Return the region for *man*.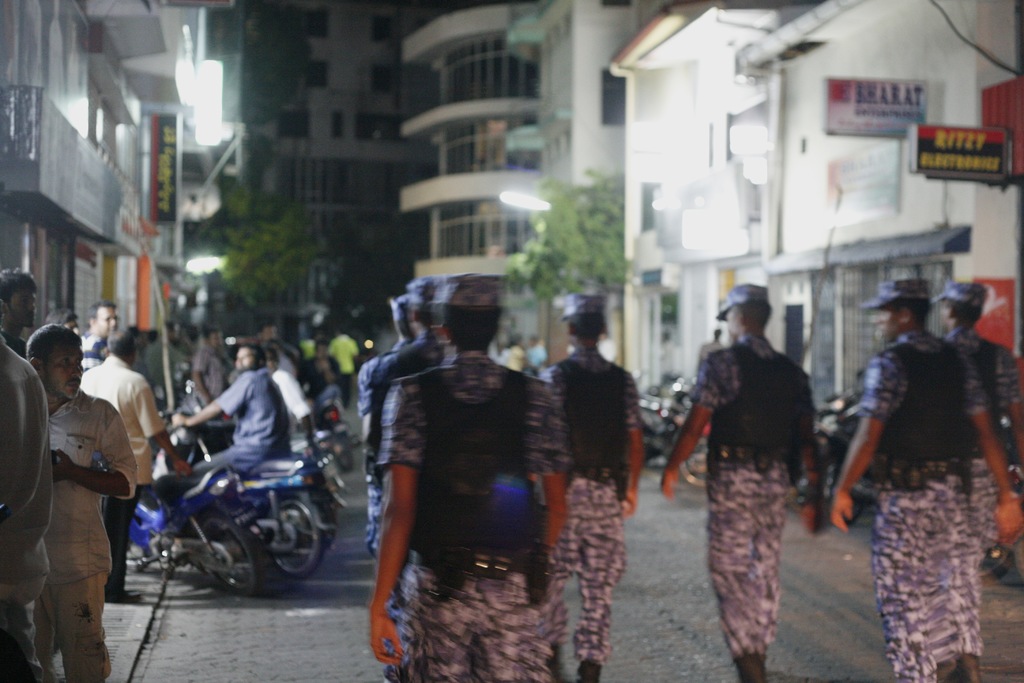
351:292:422:398.
